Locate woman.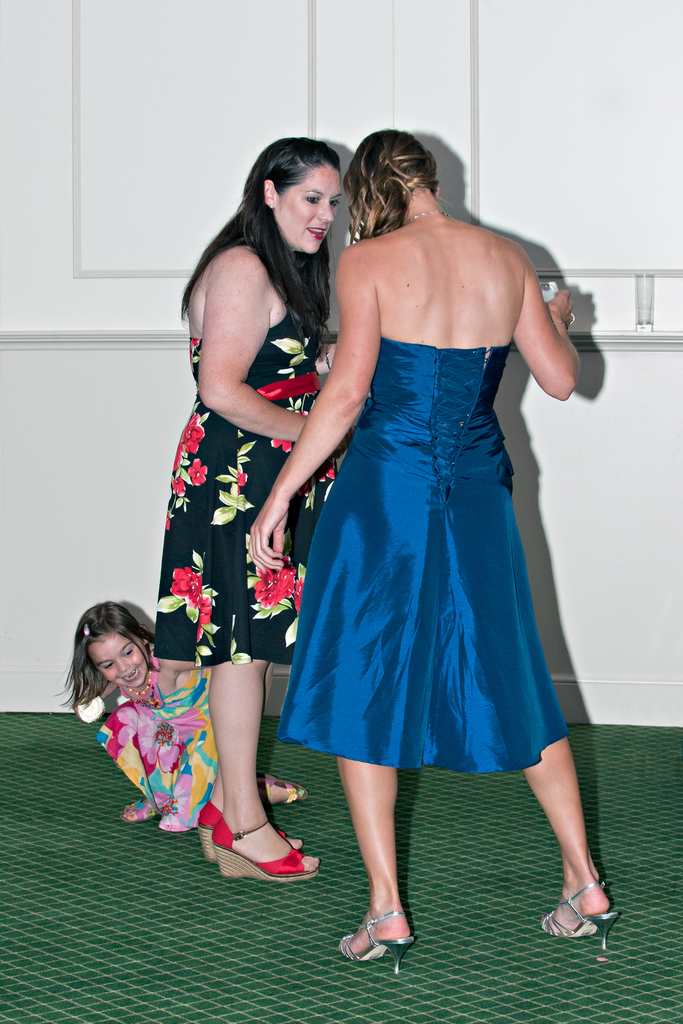
Bounding box: (342,69,593,956).
